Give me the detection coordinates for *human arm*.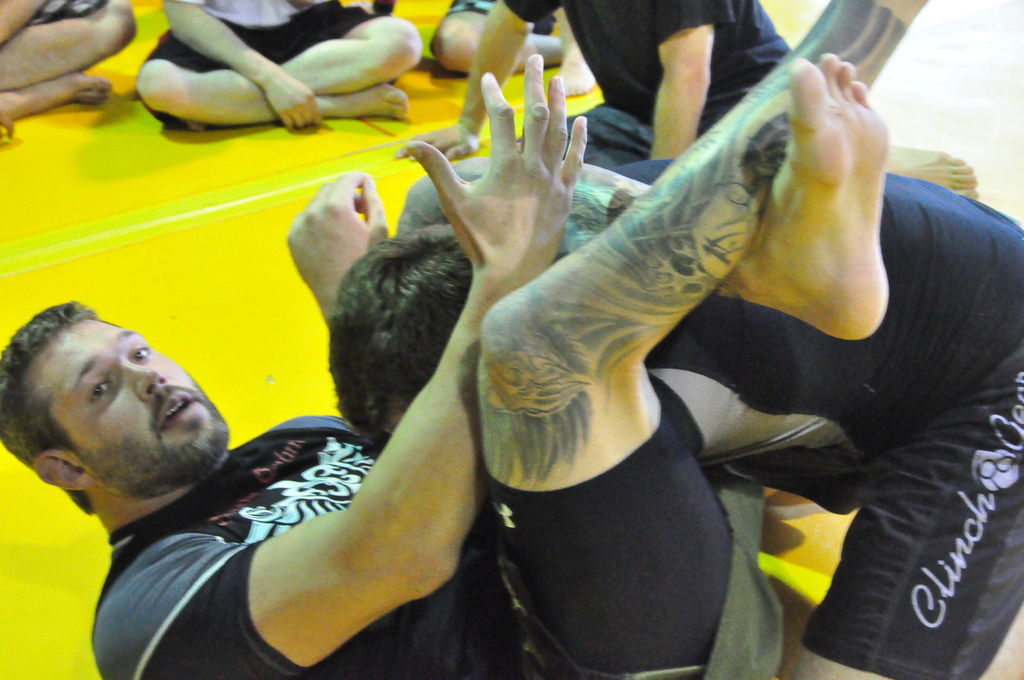
bbox(652, 0, 733, 157).
